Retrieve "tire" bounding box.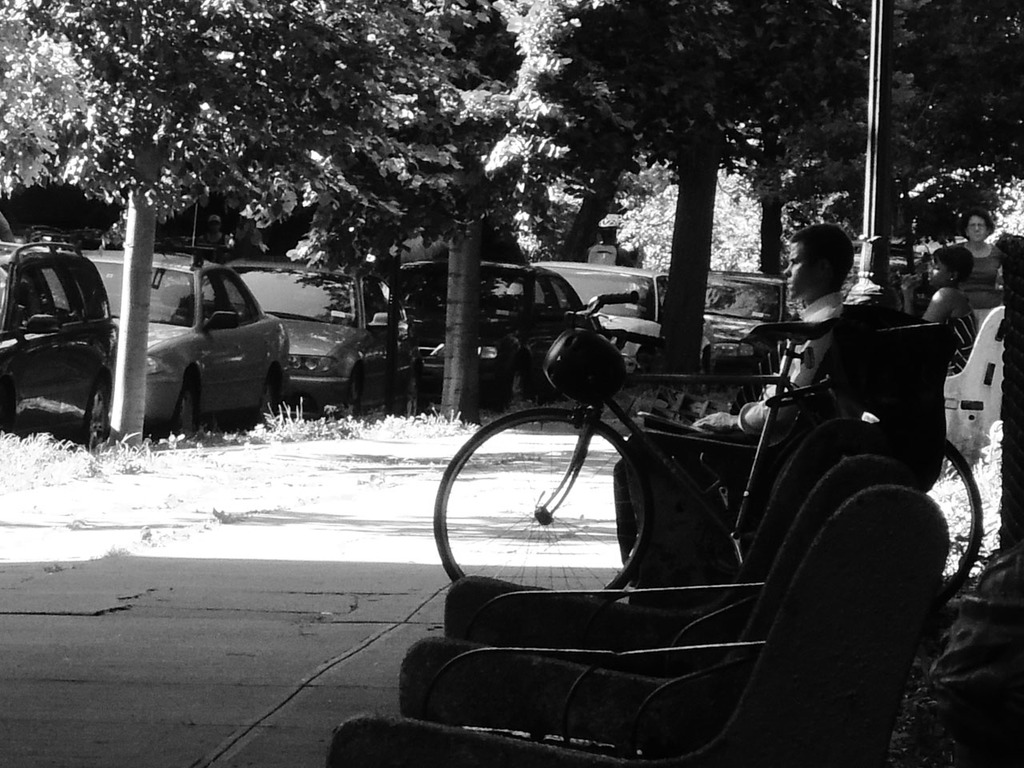
Bounding box: 79:389:106:450.
